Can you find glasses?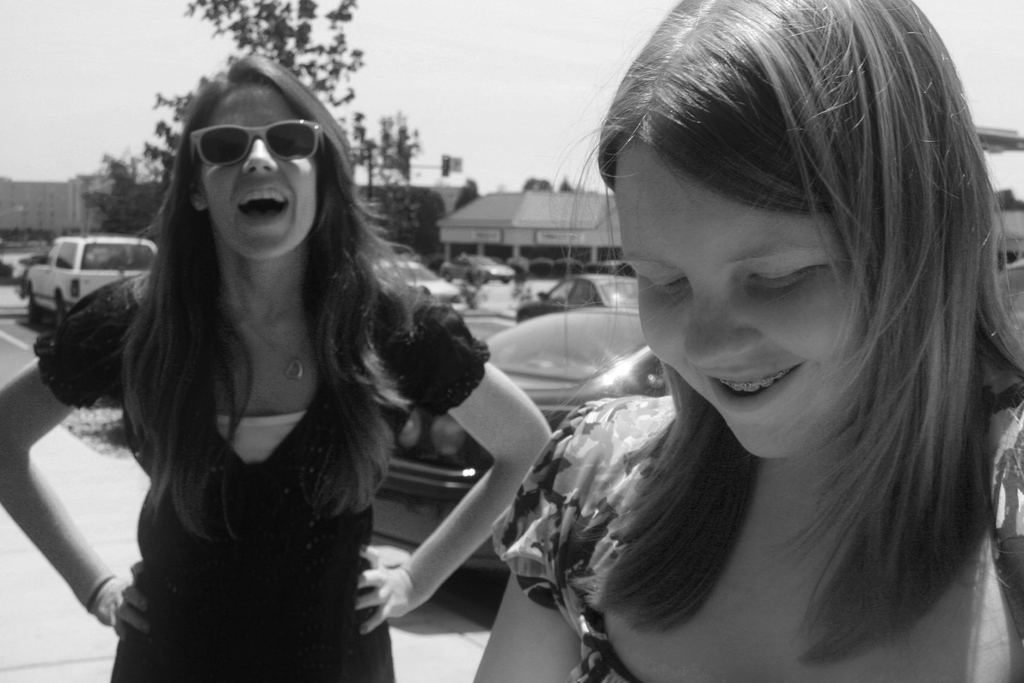
Yes, bounding box: detection(189, 117, 328, 169).
